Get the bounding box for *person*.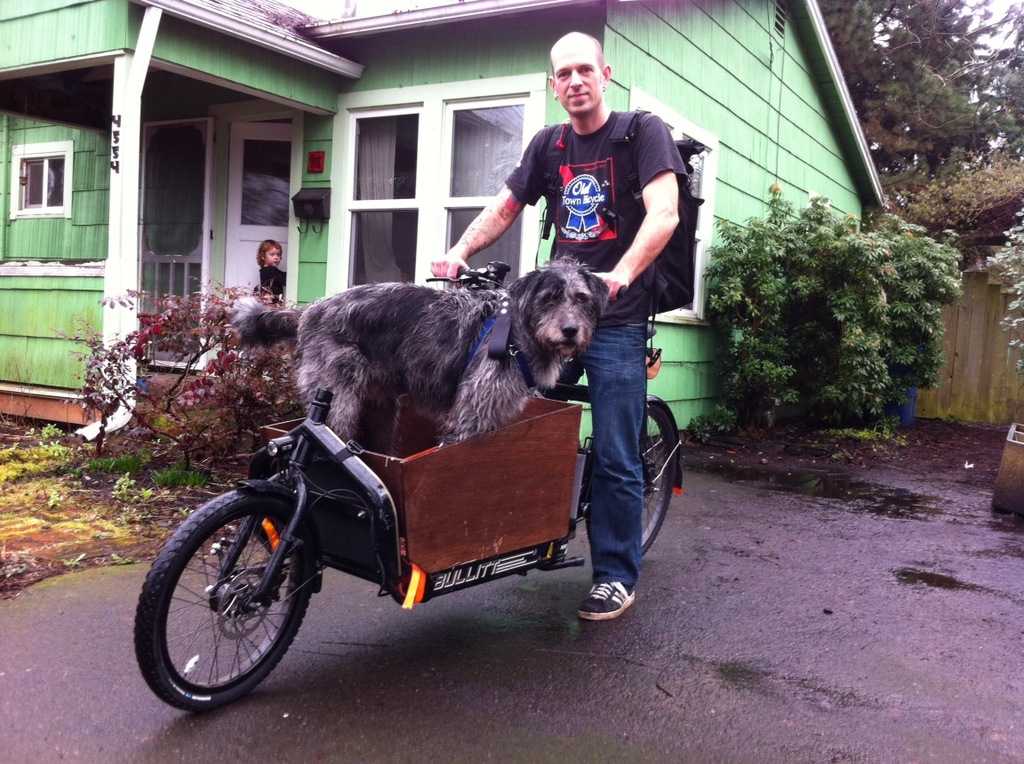
crop(240, 233, 291, 319).
